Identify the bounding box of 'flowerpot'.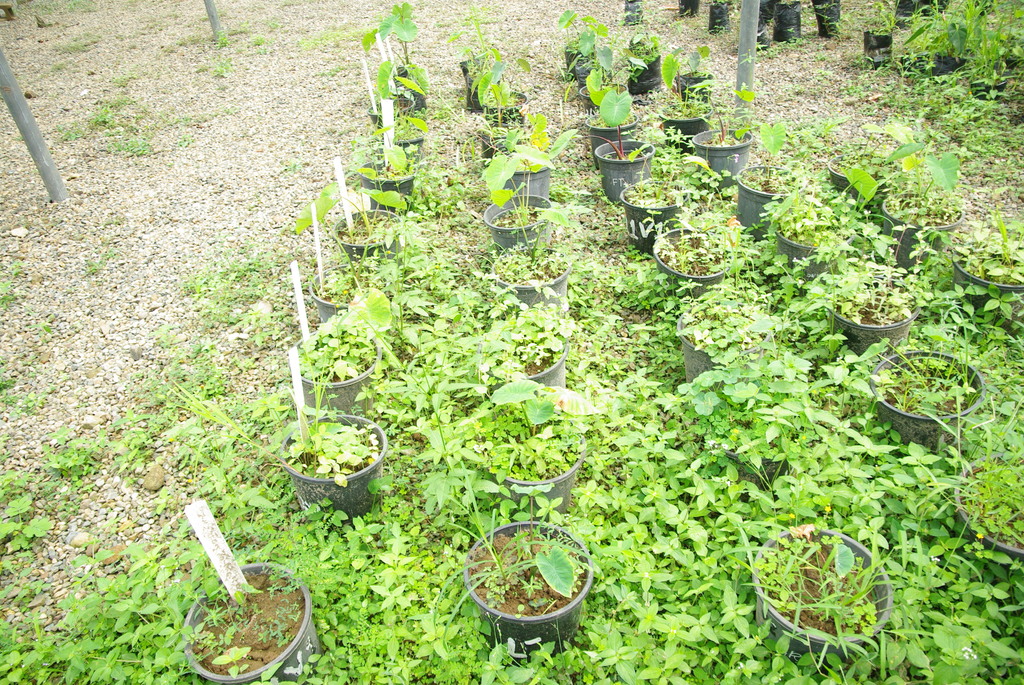
480, 331, 570, 398.
